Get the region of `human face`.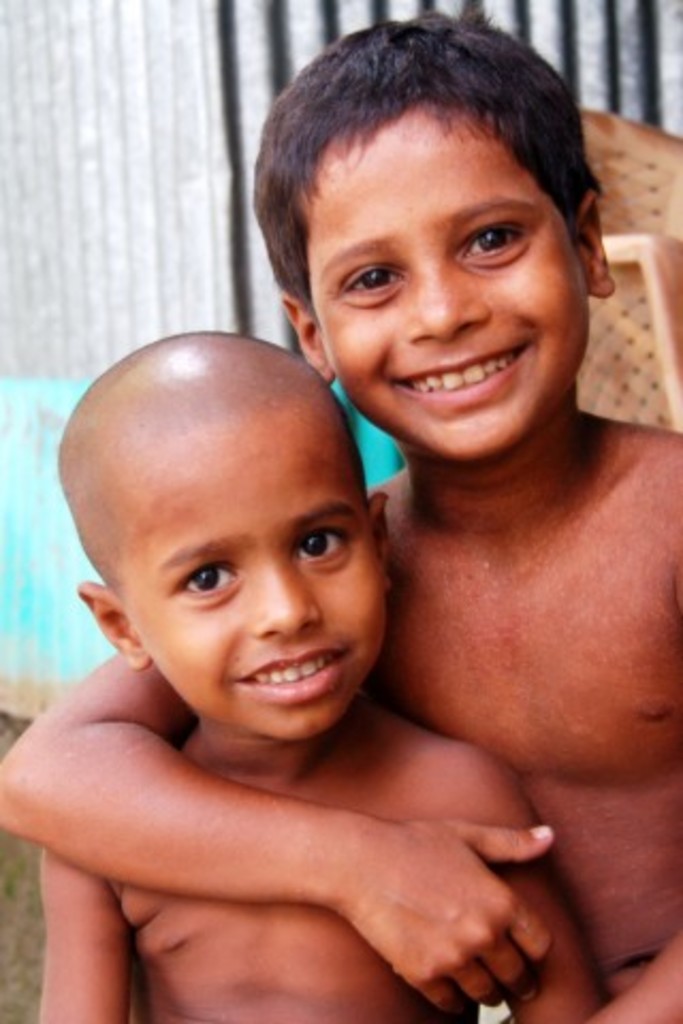
(x1=312, y1=109, x2=587, y2=465).
